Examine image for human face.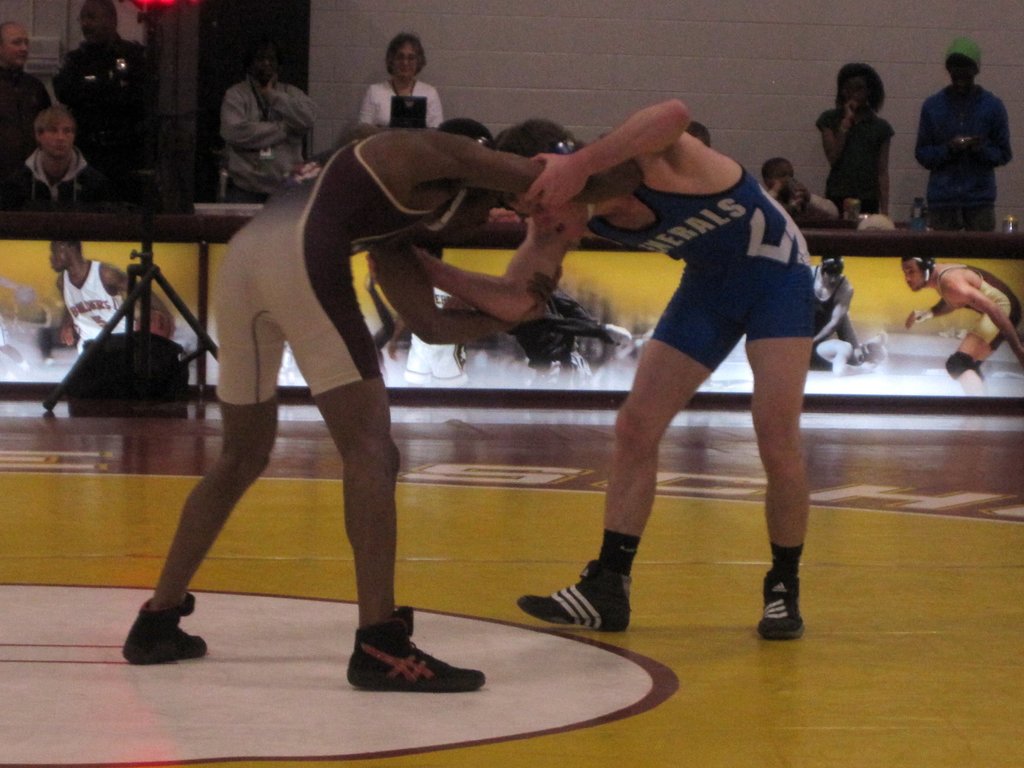
Examination result: (41, 120, 76, 161).
